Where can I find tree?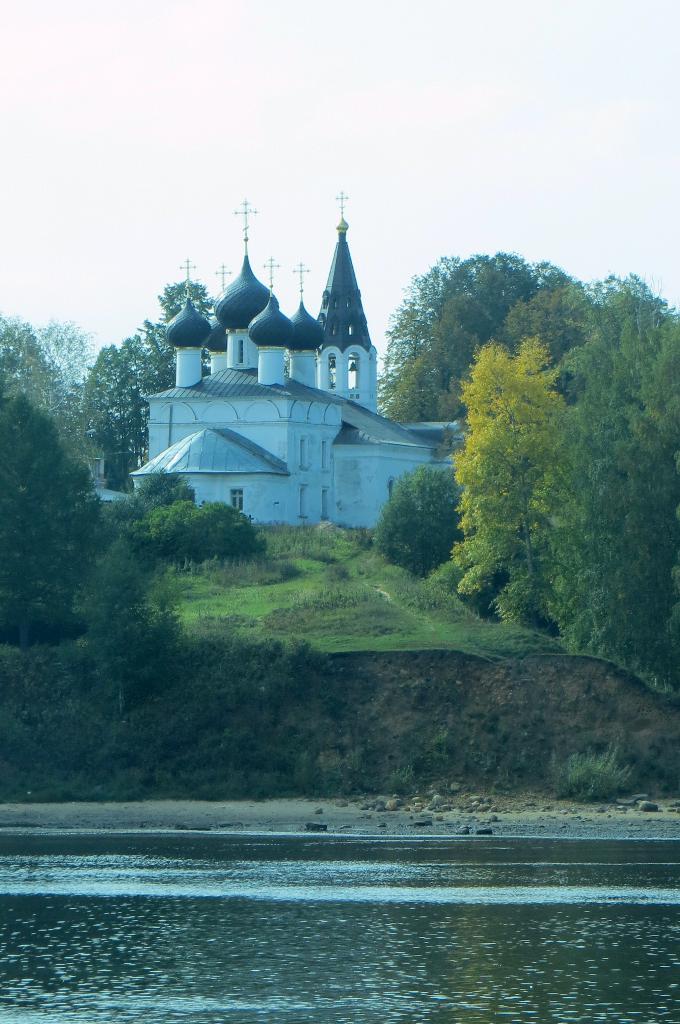
You can find it at crop(77, 330, 182, 459).
